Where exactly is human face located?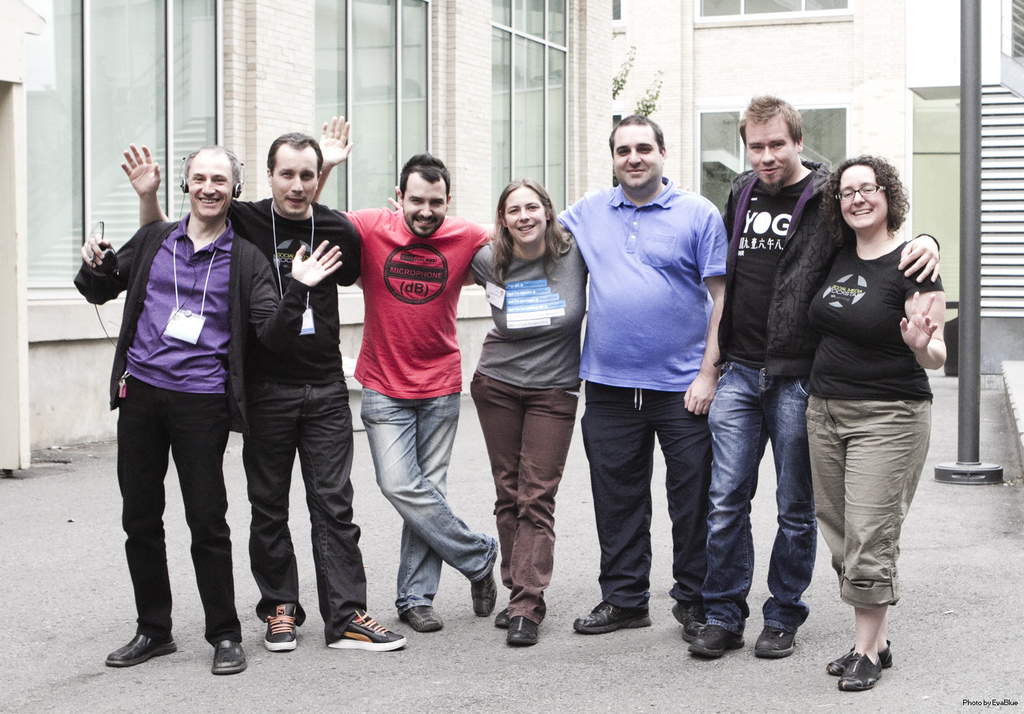
Its bounding box is 270:144:319:215.
